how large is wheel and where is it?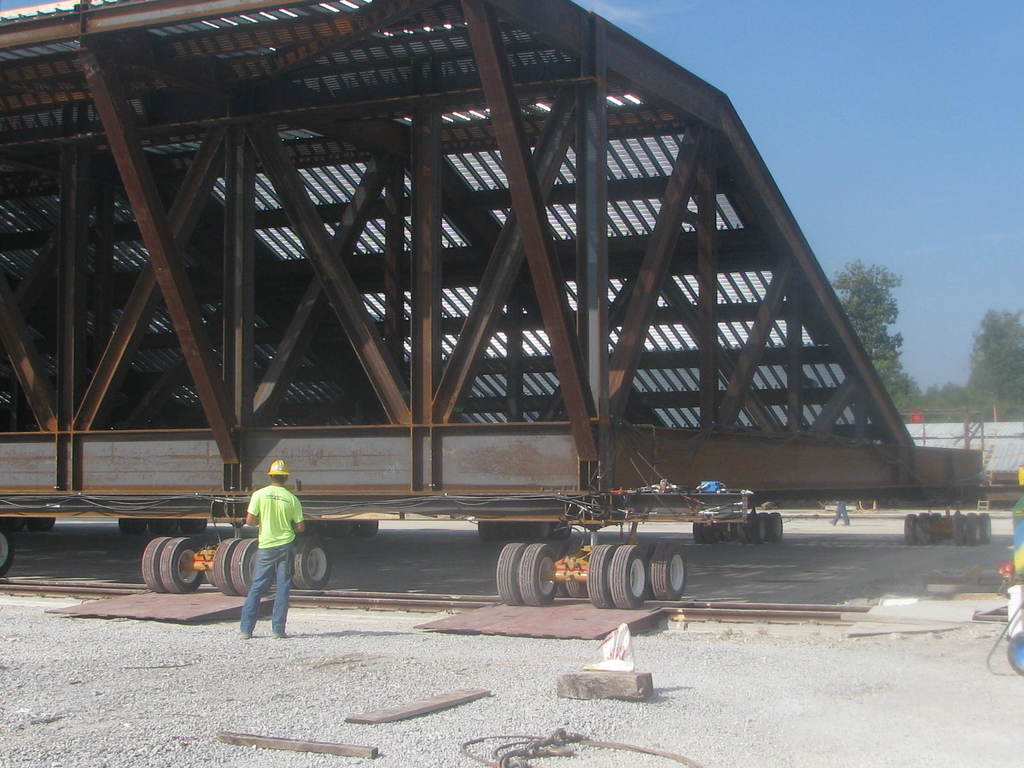
Bounding box: (966, 512, 981, 544).
